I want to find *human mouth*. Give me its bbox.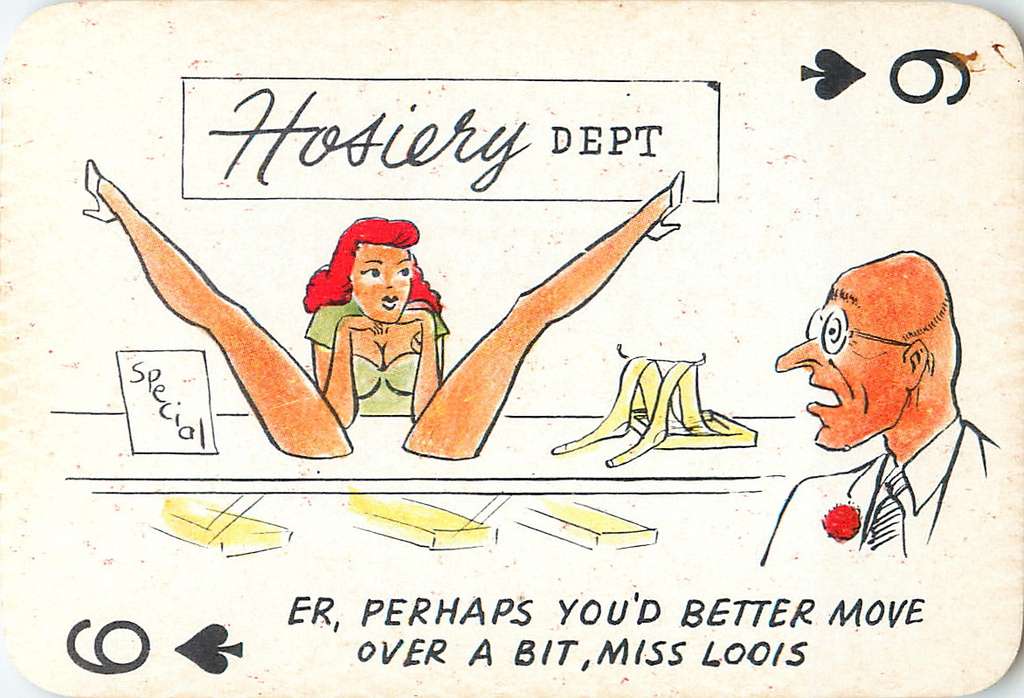
<box>802,370,843,420</box>.
